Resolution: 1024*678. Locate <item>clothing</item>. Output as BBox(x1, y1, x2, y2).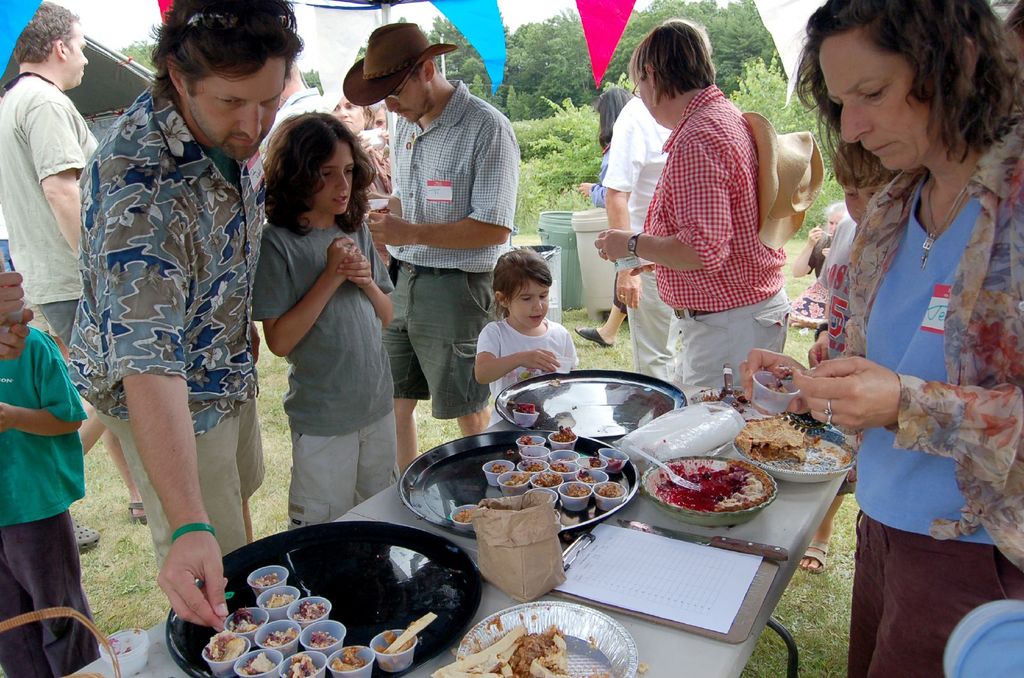
BBox(799, 201, 870, 365).
